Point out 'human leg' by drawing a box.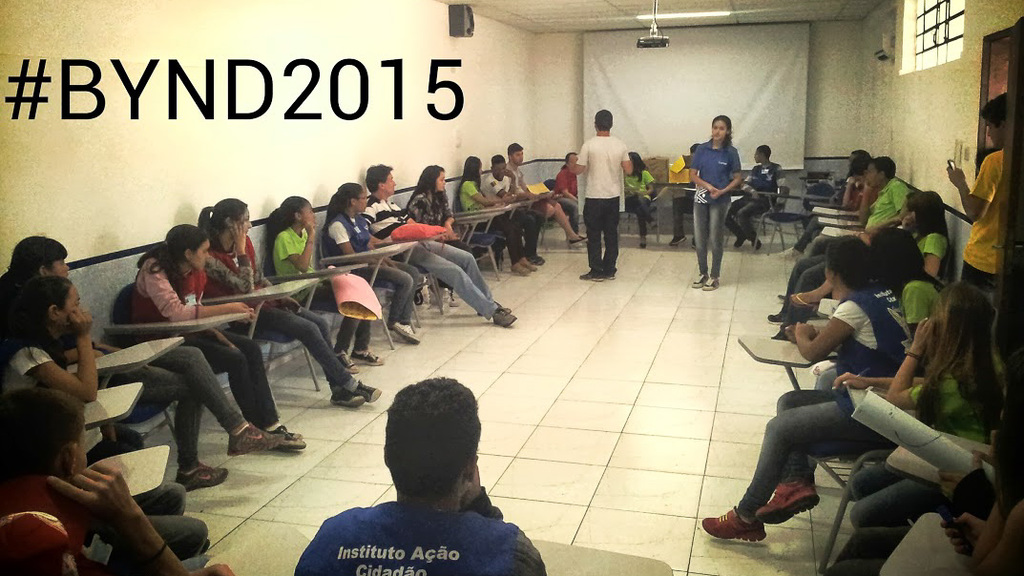
[861, 446, 914, 521].
